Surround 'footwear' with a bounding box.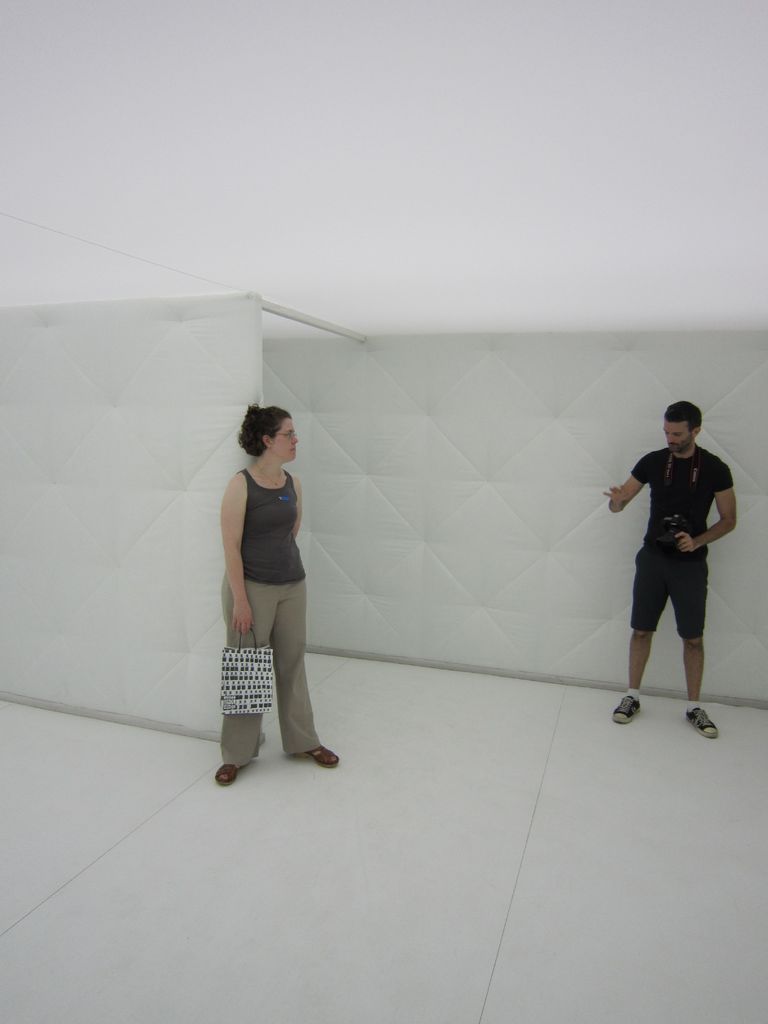
crop(217, 769, 239, 790).
